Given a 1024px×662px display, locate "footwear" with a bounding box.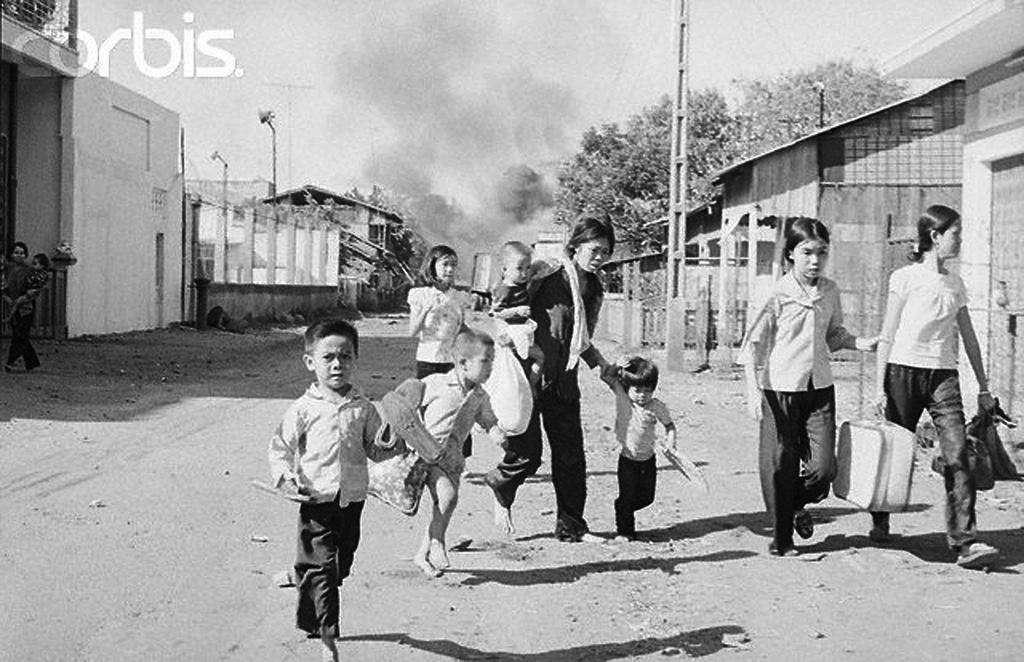
Located: rect(865, 518, 892, 543).
